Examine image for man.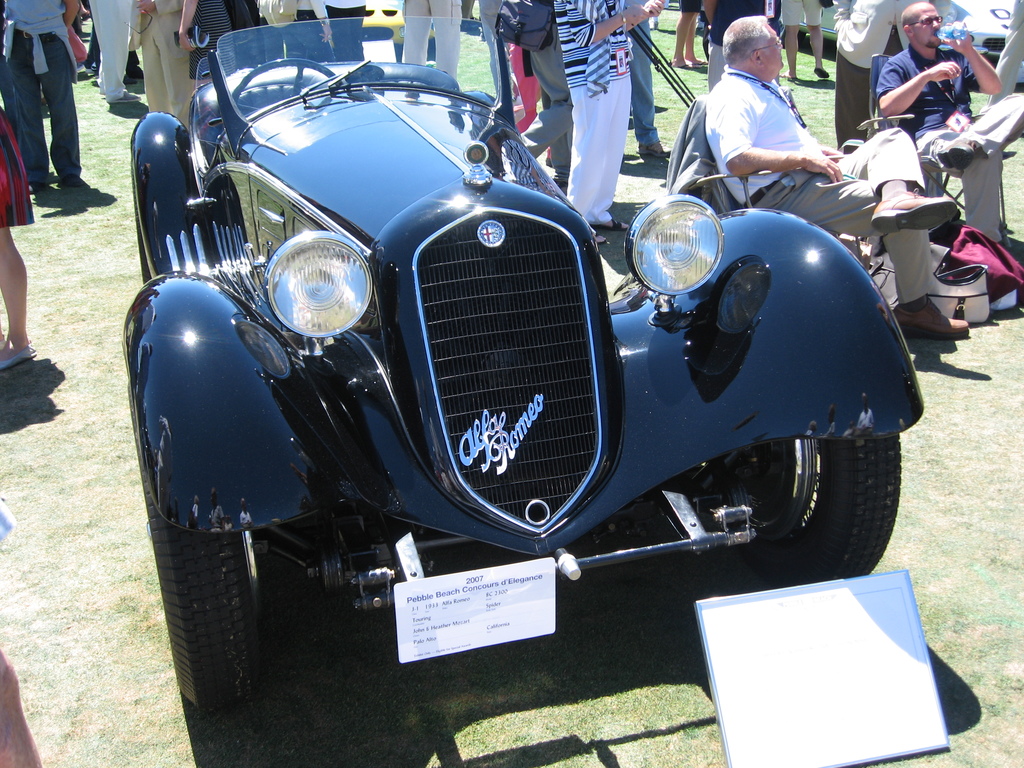
Examination result: 871,2,1023,244.
